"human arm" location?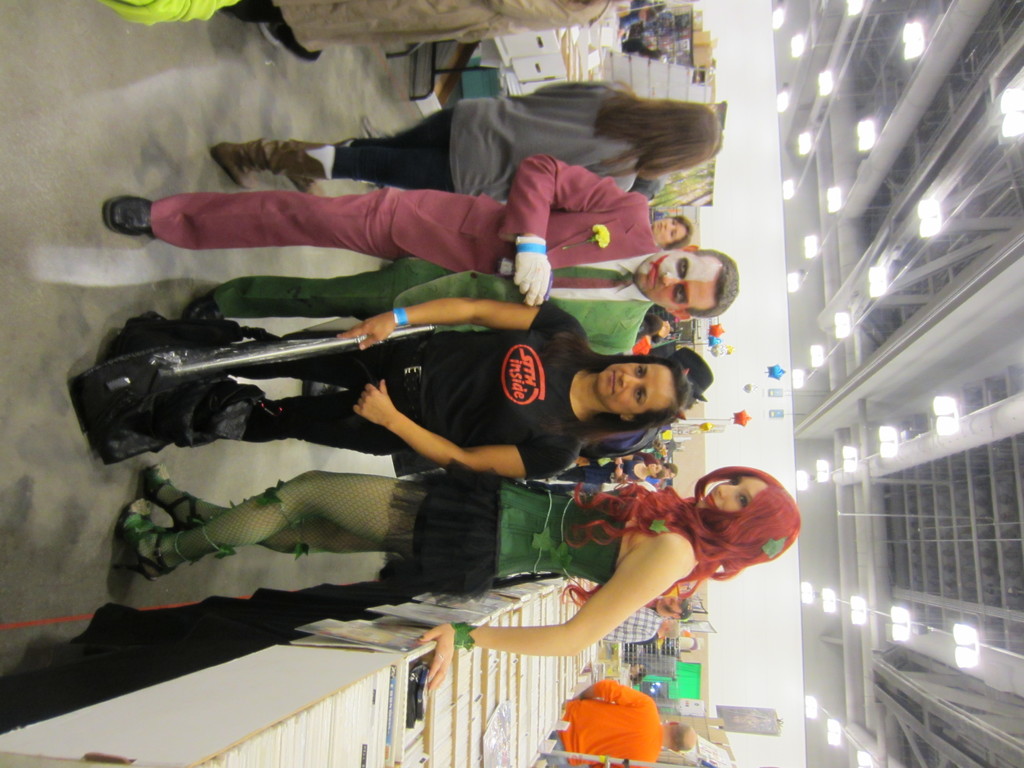
x1=509 y1=155 x2=637 y2=305
